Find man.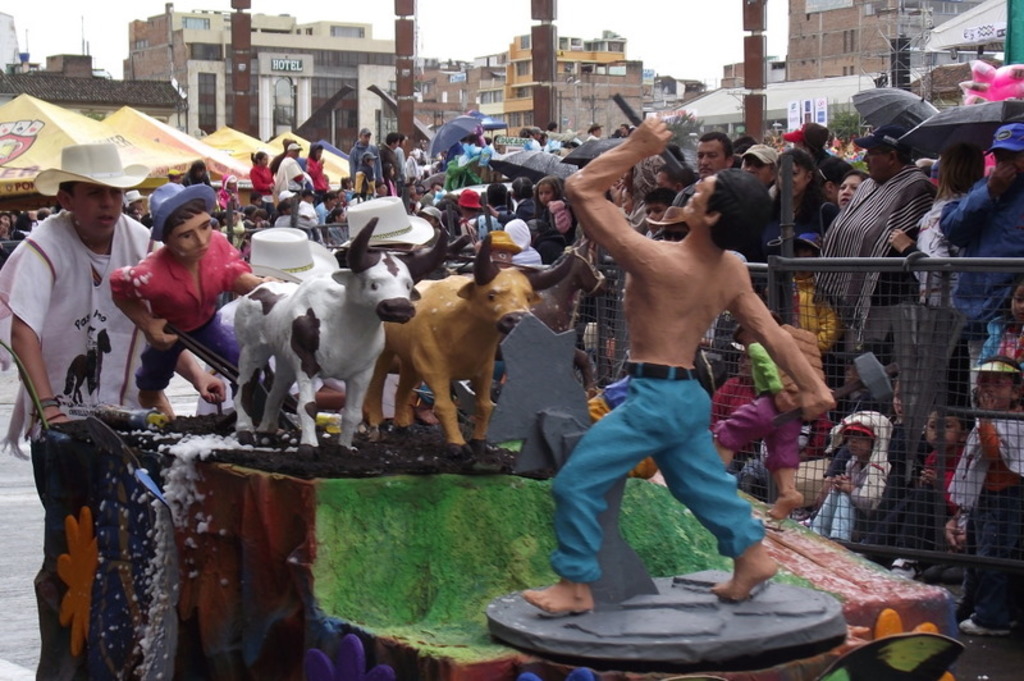
(936, 124, 1023, 407).
